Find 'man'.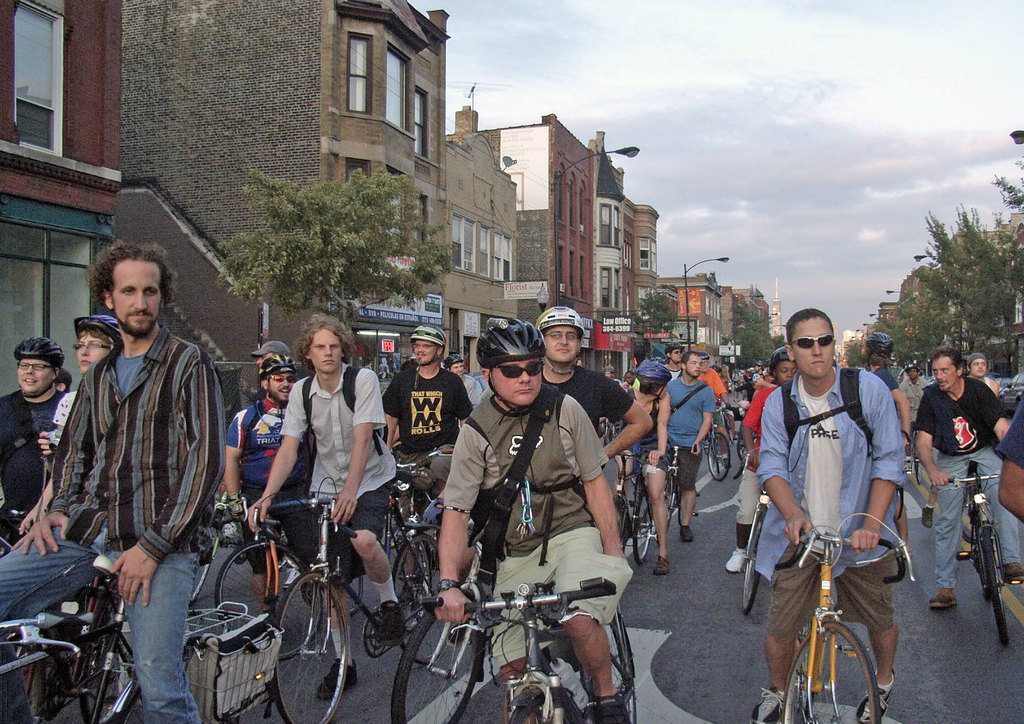
box(383, 325, 475, 577).
